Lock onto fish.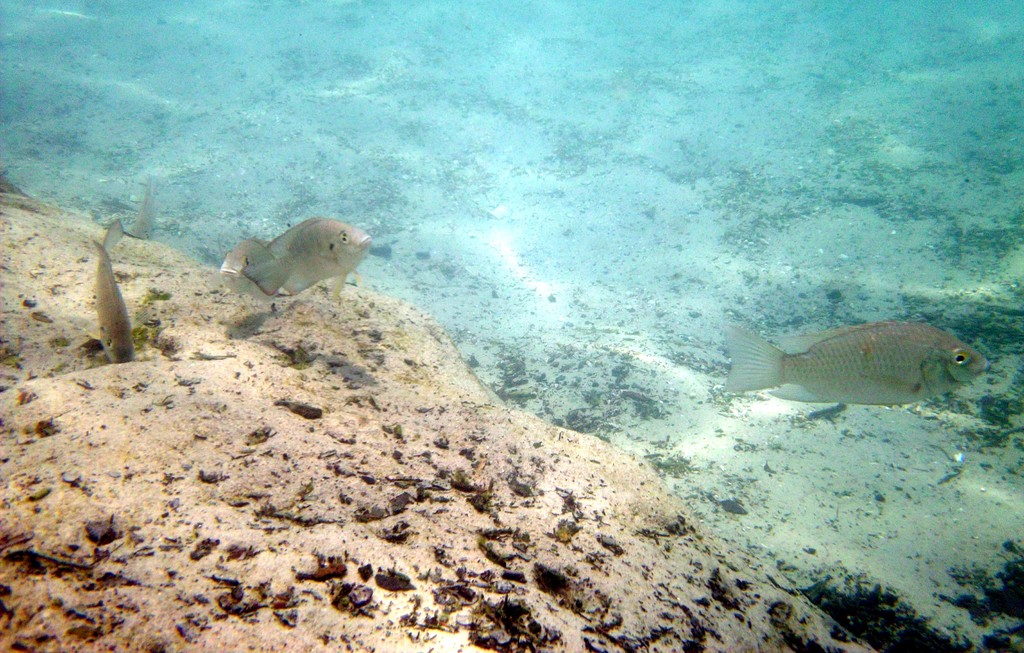
Locked: 712 310 989 425.
